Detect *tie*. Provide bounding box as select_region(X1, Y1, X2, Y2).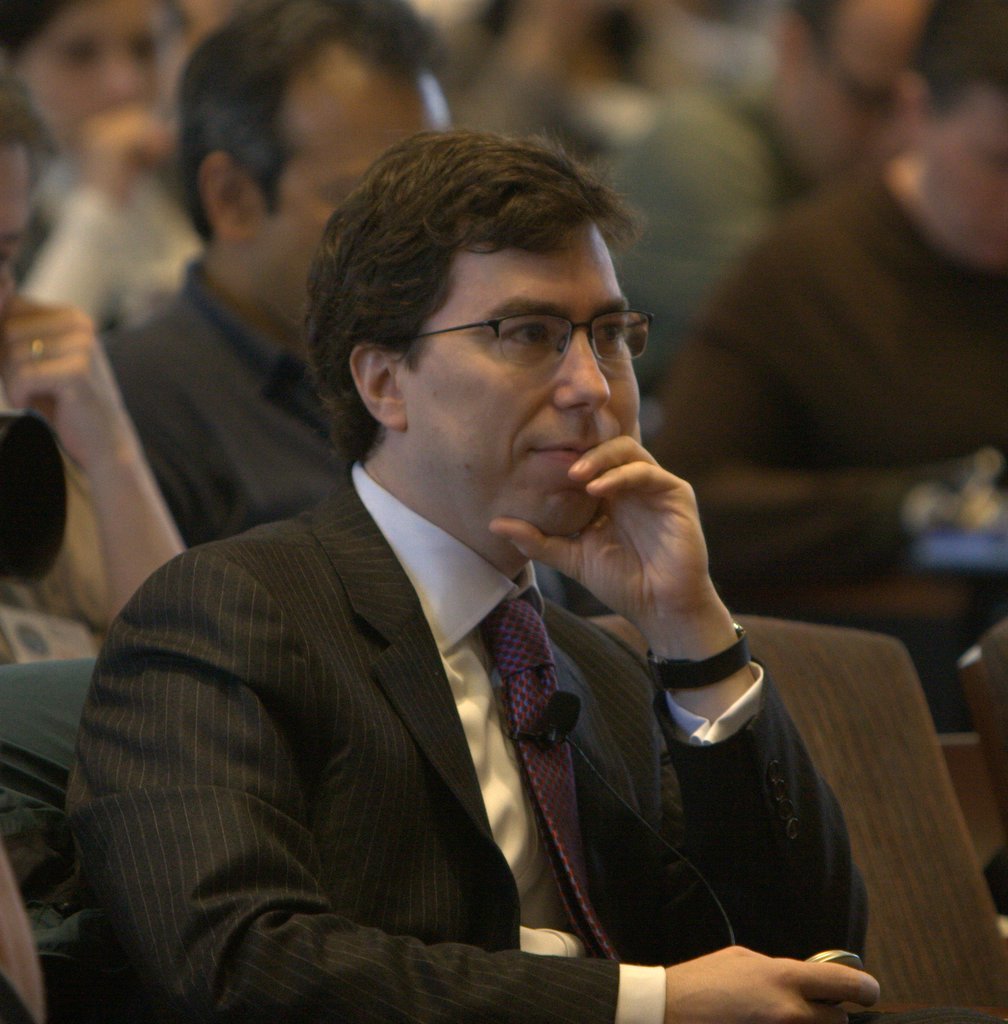
select_region(472, 597, 653, 966).
